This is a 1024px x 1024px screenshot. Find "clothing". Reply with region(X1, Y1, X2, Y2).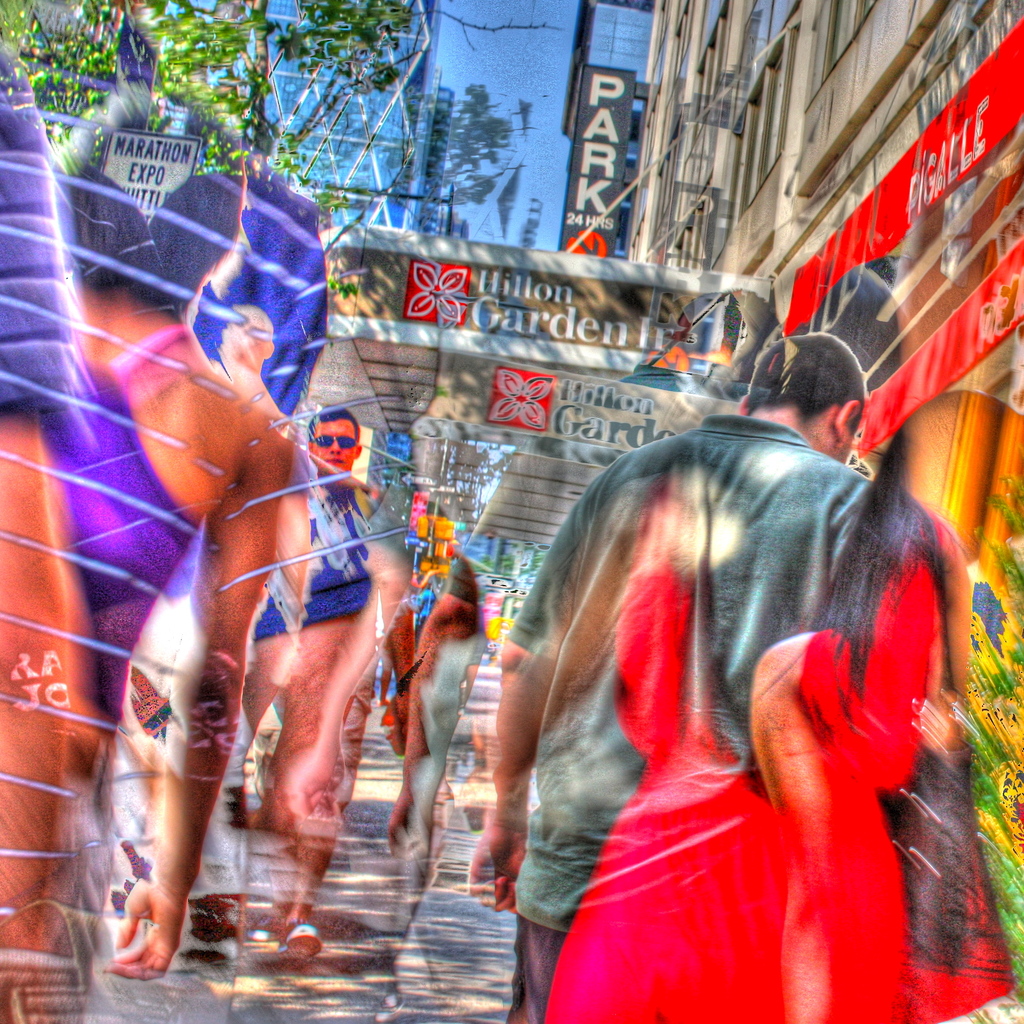
region(502, 448, 947, 983).
